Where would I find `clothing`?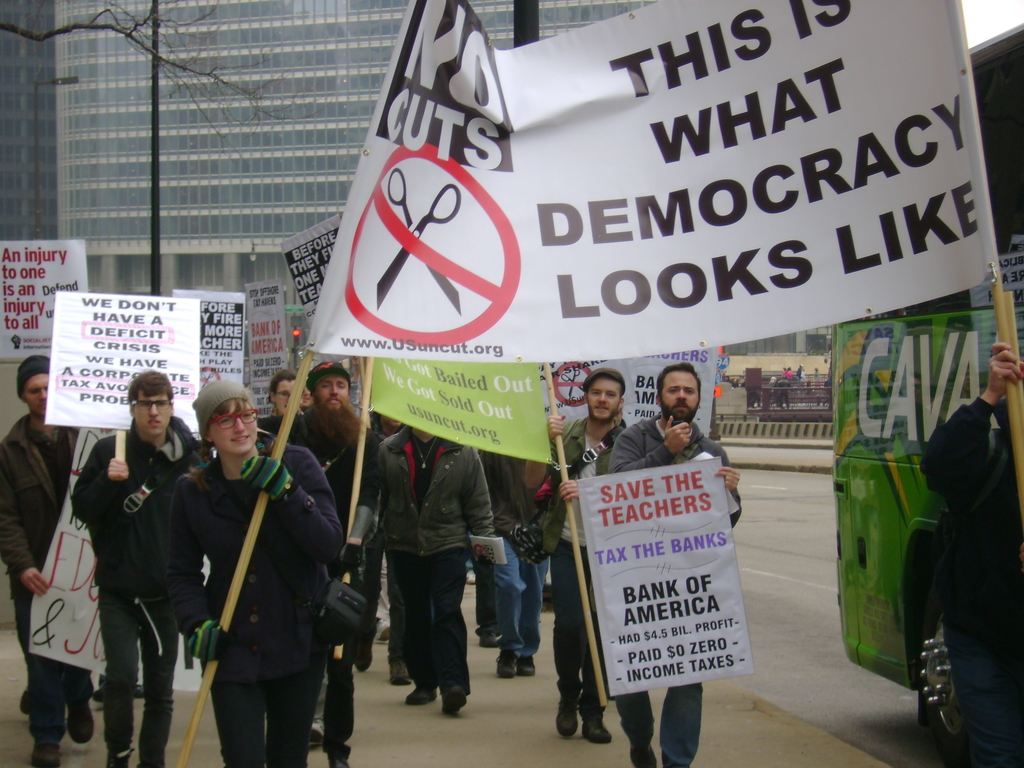
At 0,409,90,748.
